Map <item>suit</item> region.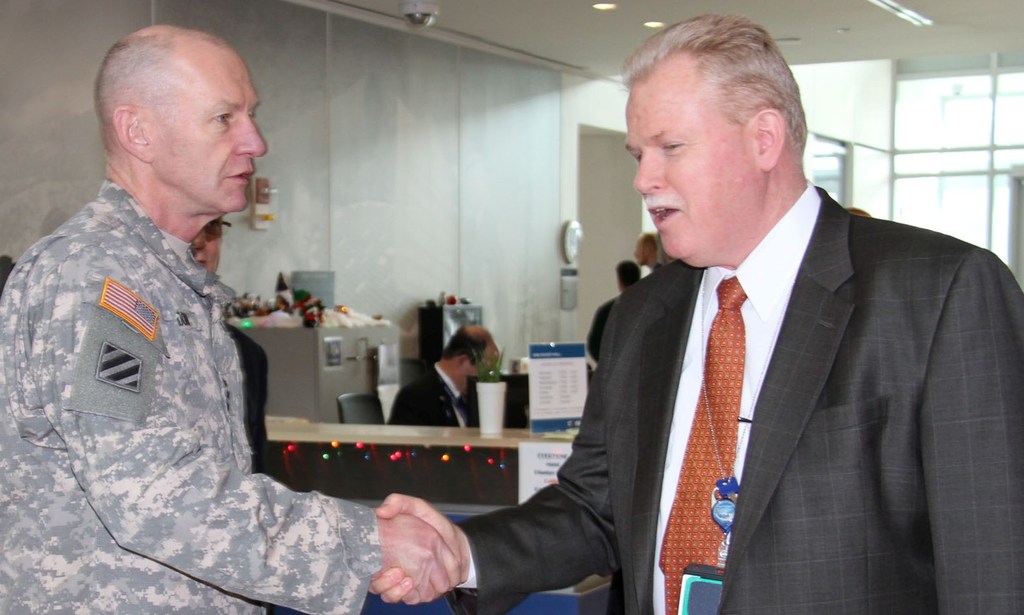
Mapped to crop(452, 173, 1023, 614).
